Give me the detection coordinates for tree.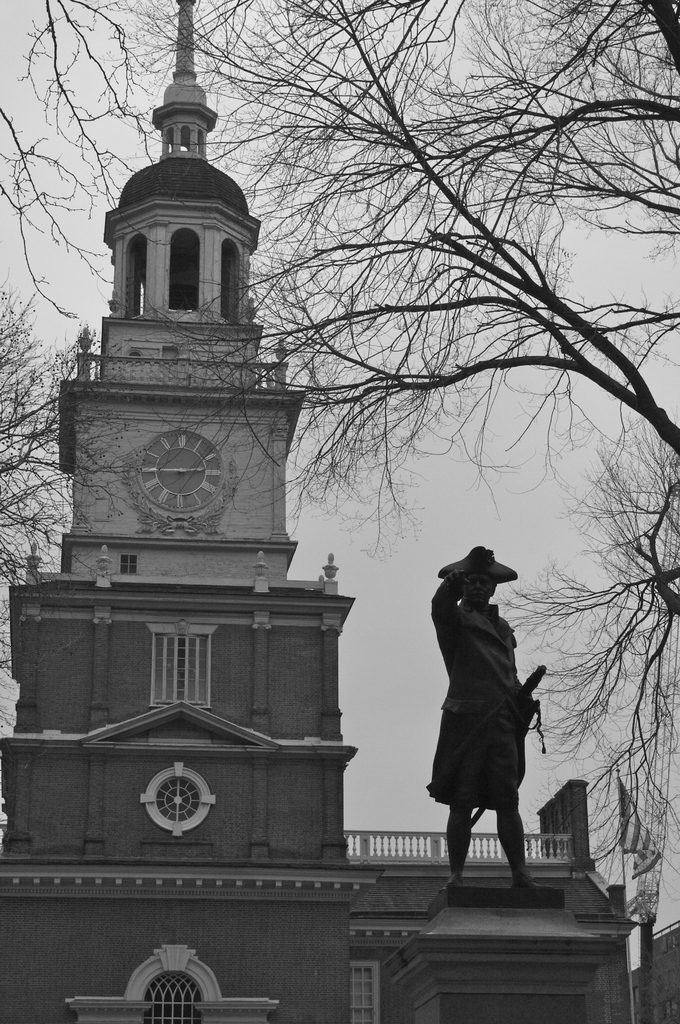
<region>0, 0, 679, 901</region>.
